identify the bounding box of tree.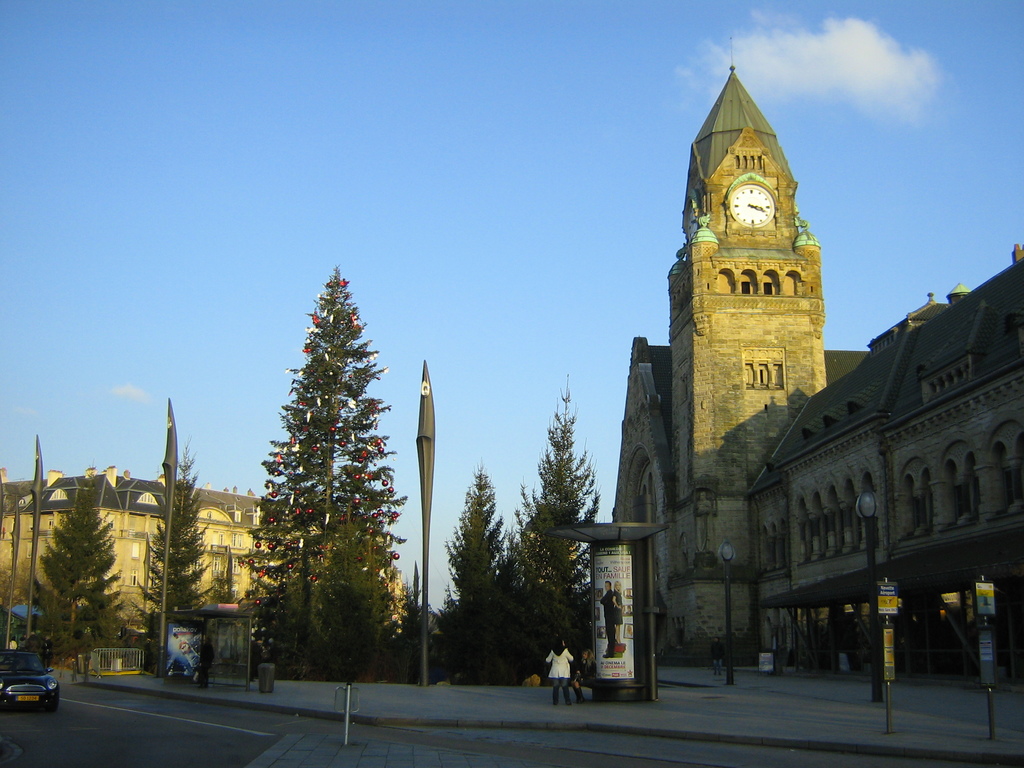
(x1=420, y1=455, x2=523, y2=685).
